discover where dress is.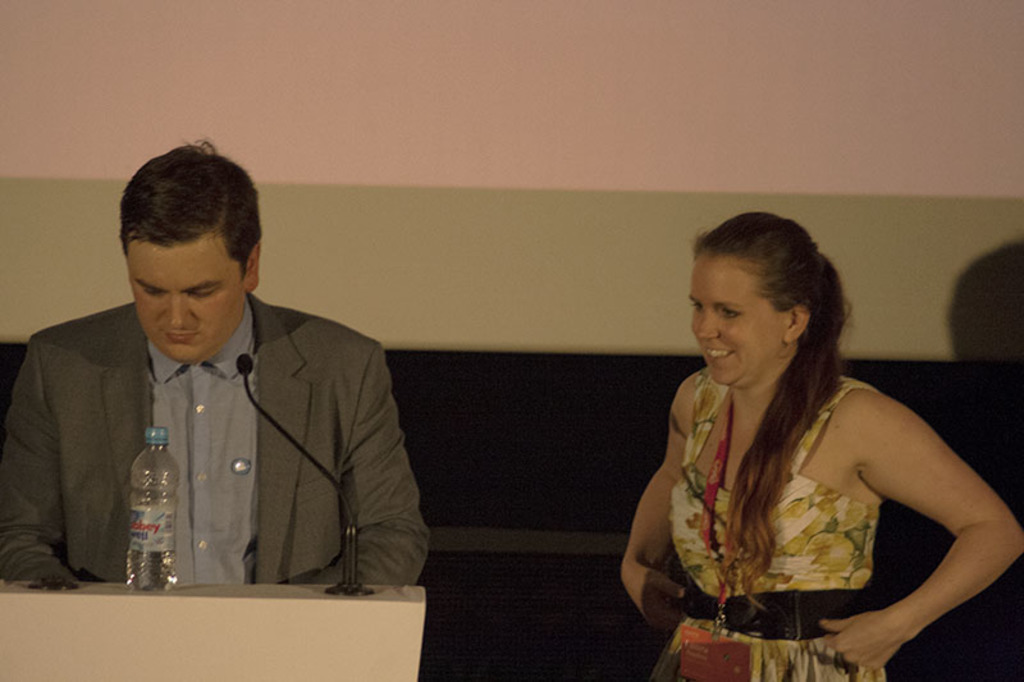
Discovered at 645/376/888/681.
